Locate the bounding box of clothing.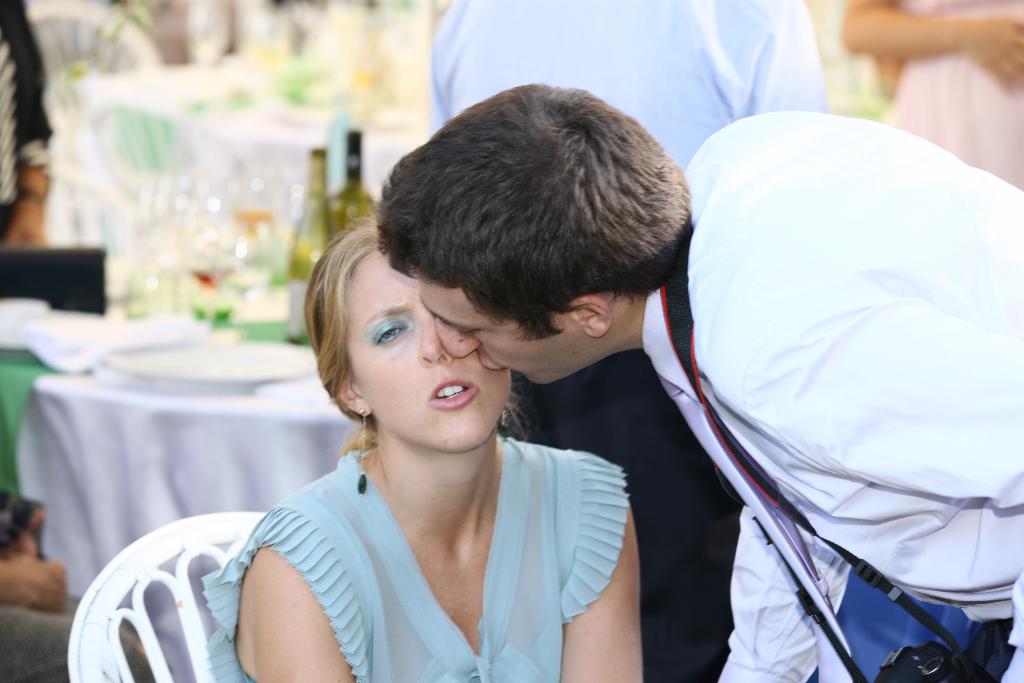
Bounding box: [639, 113, 1023, 682].
